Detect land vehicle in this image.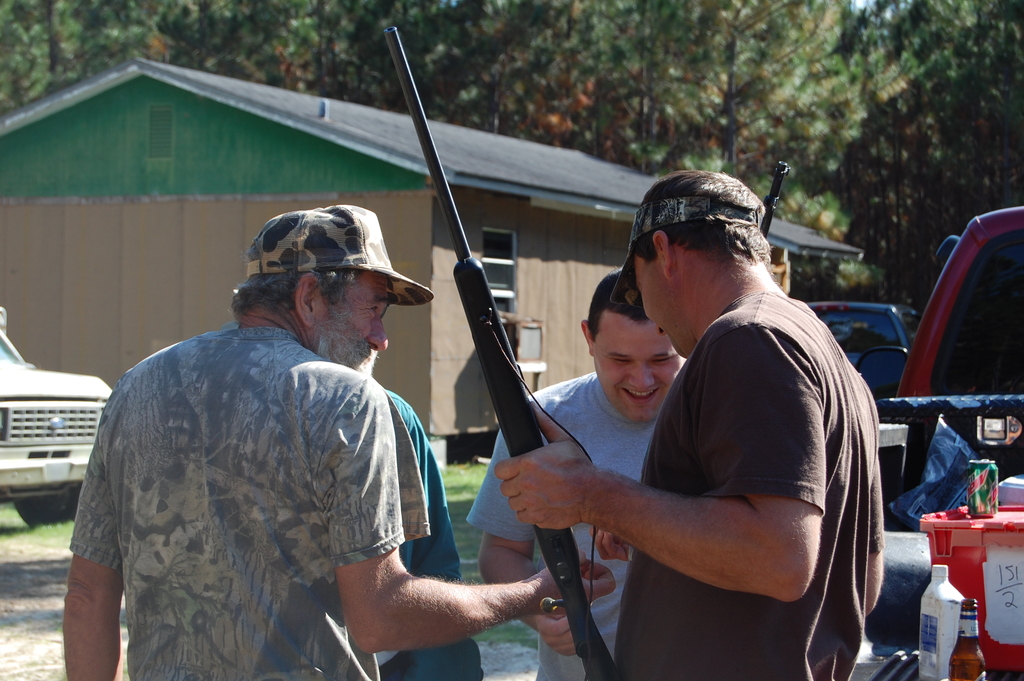
Detection: x1=0, y1=303, x2=115, y2=527.
